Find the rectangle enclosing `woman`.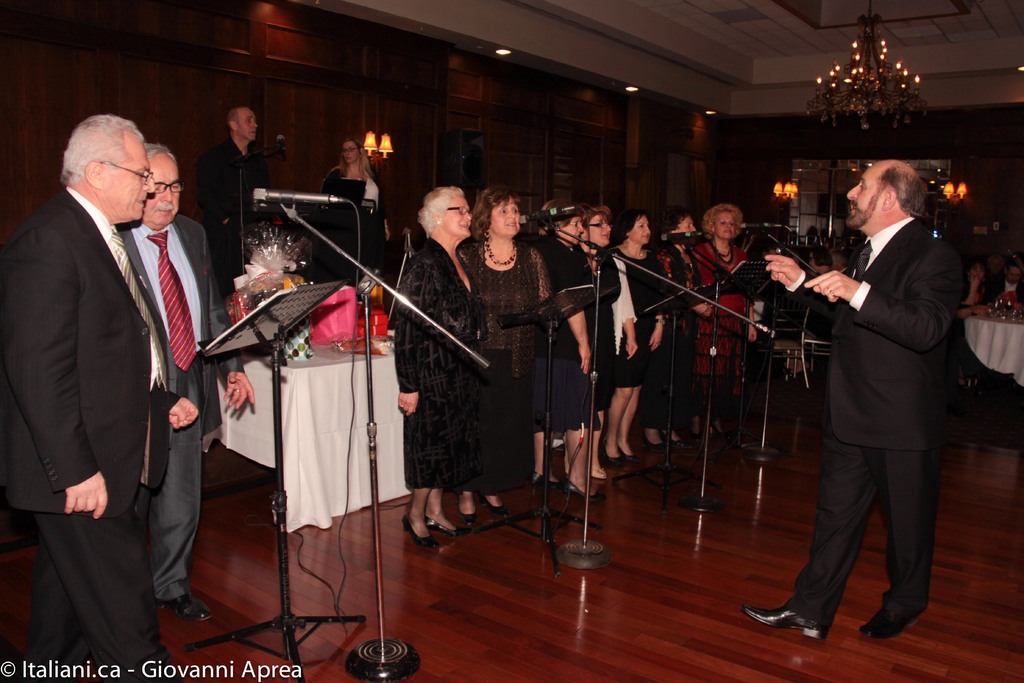
639 206 715 447.
